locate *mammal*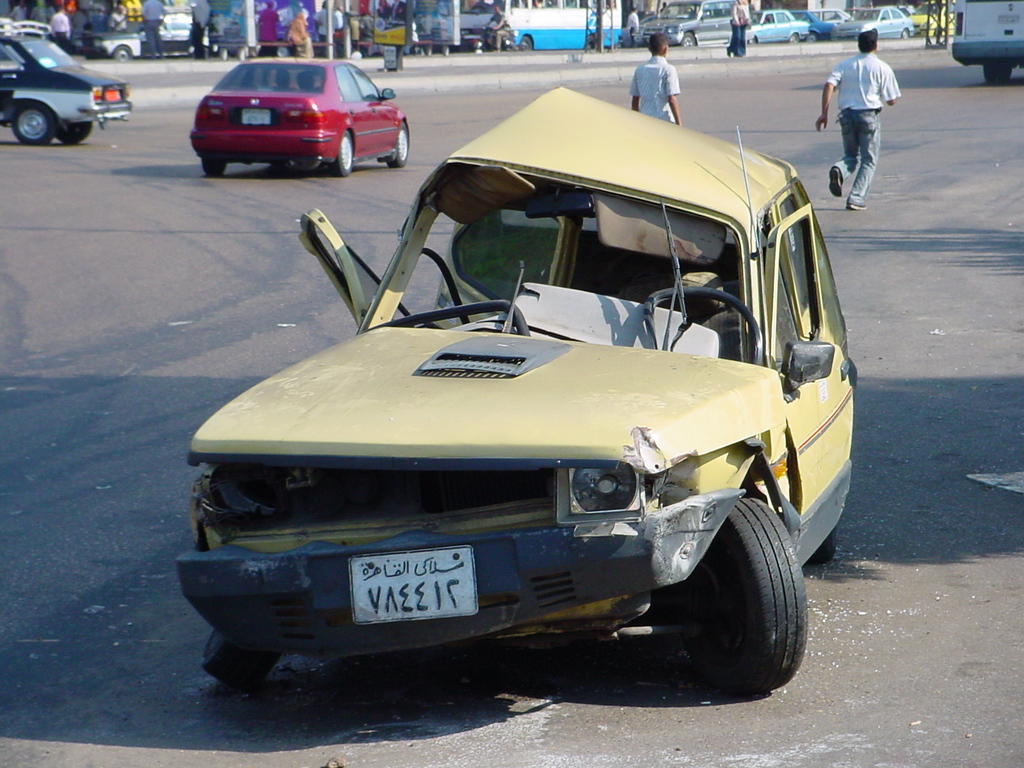
bbox=(310, 0, 333, 56)
